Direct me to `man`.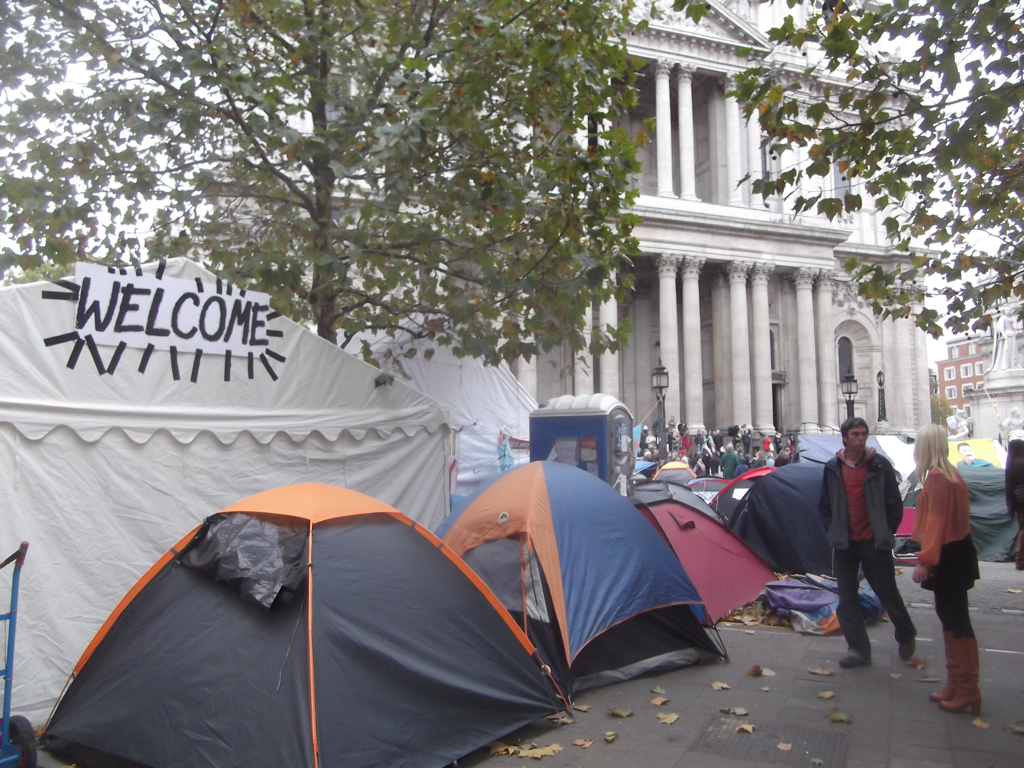
Direction: locate(825, 427, 918, 666).
